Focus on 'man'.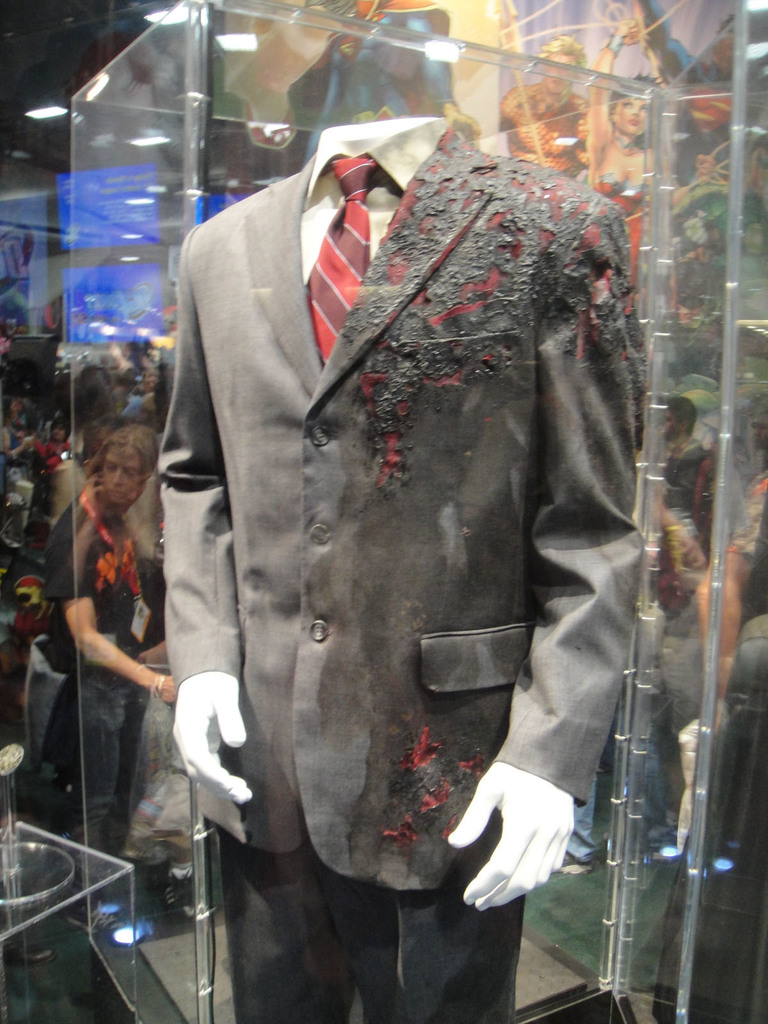
Focused at 0, 419, 86, 572.
